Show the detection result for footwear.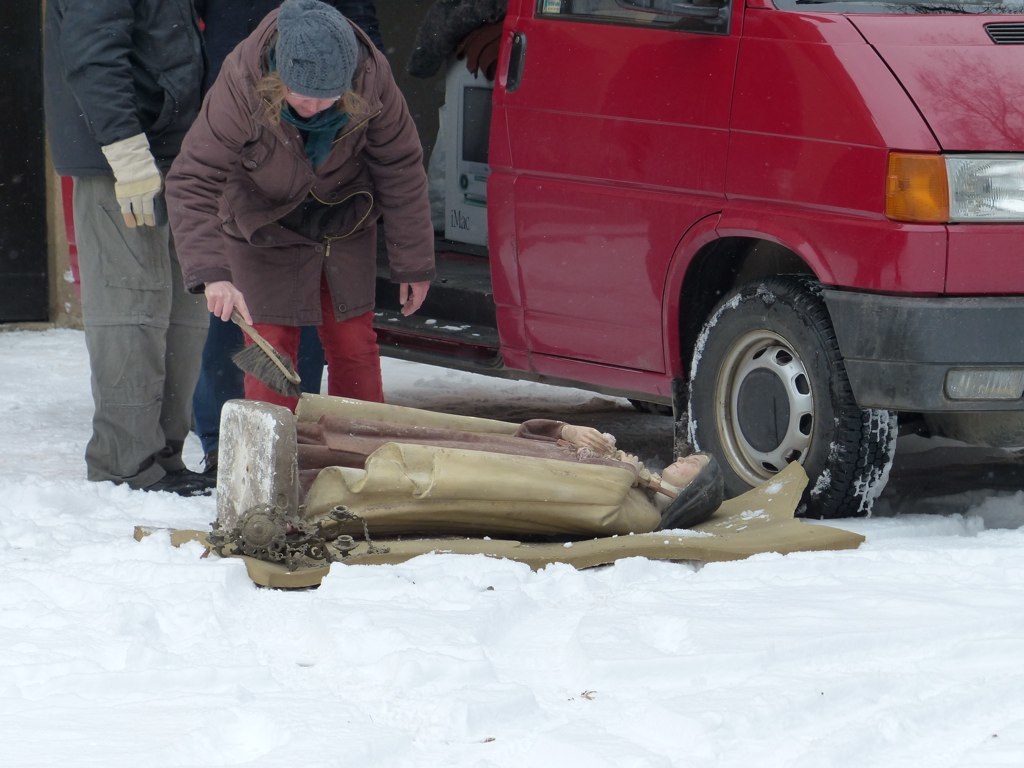
[left=135, top=472, right=222, bottom=507].
